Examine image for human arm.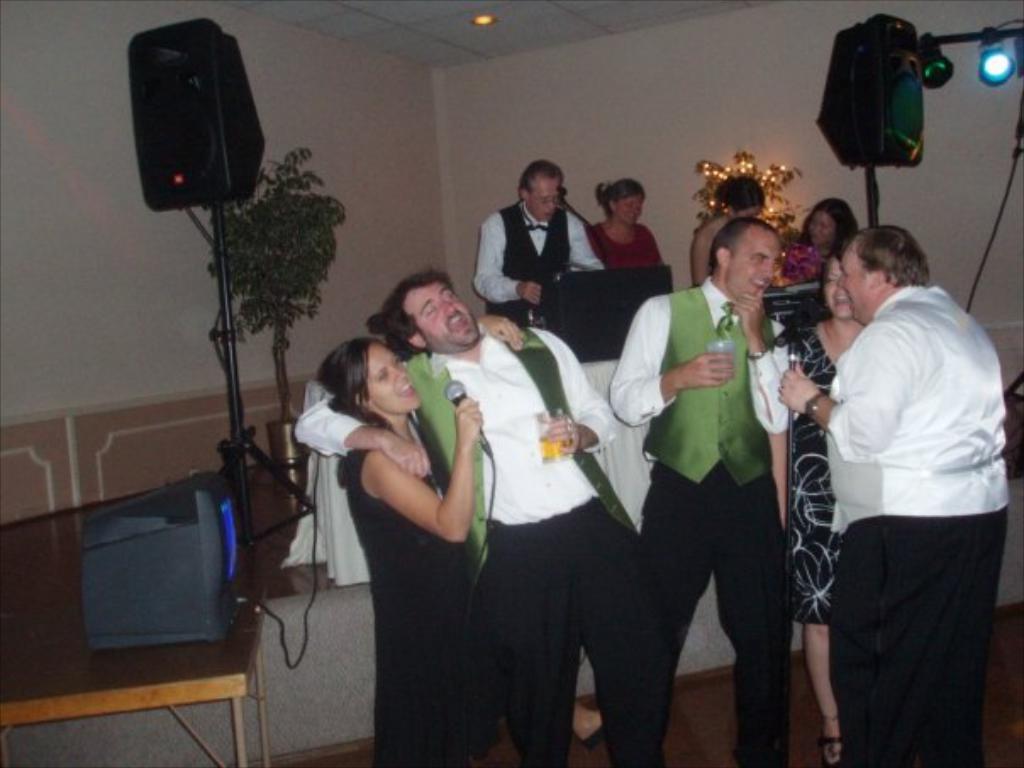
Examination result: [x1=771, y1=319, x2=910, y2=458].
